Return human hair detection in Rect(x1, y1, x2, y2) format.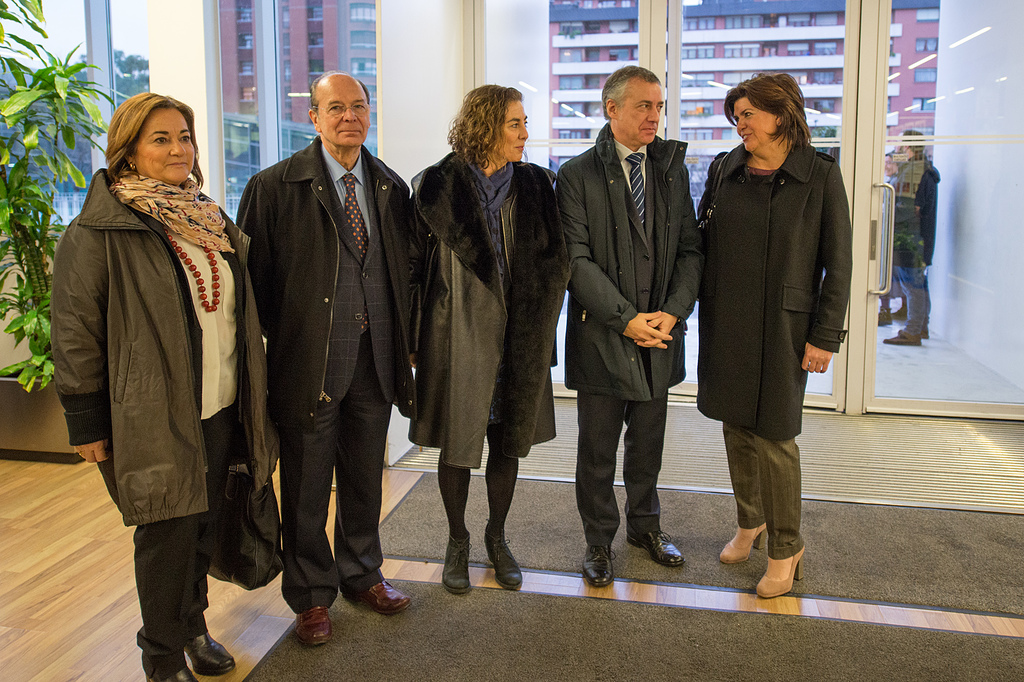
Rect(734, 74, 819, 157).
